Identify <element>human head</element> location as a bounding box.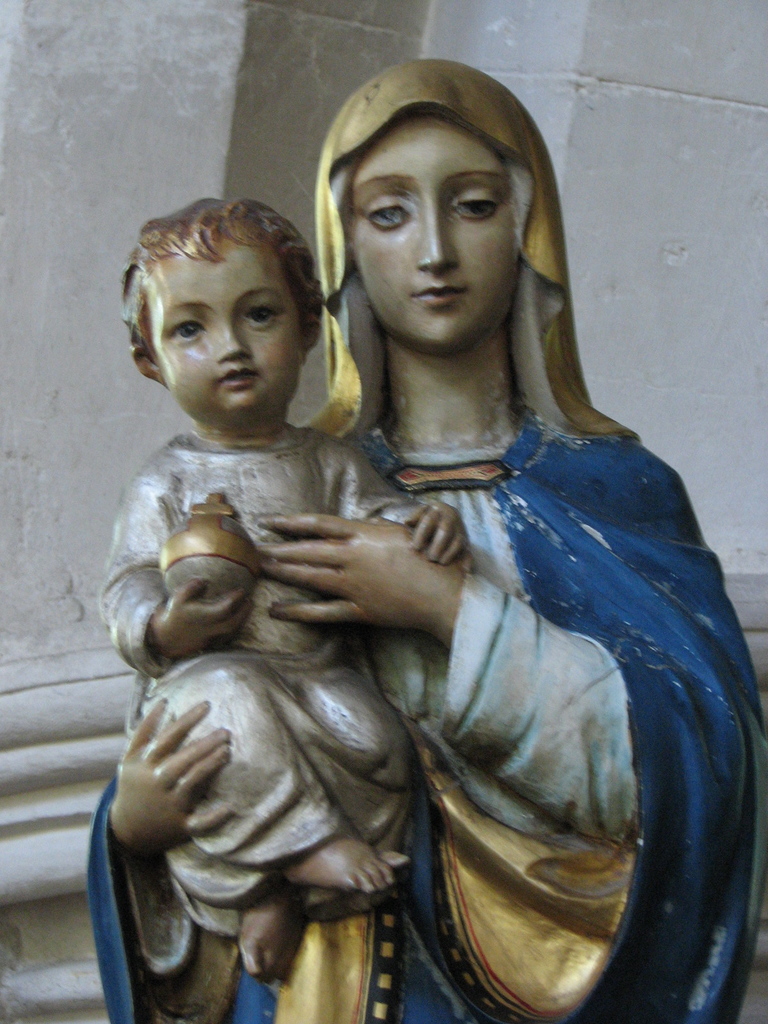
{"left": 117, "top": 193, "right": 321, "bottom": 433}.
